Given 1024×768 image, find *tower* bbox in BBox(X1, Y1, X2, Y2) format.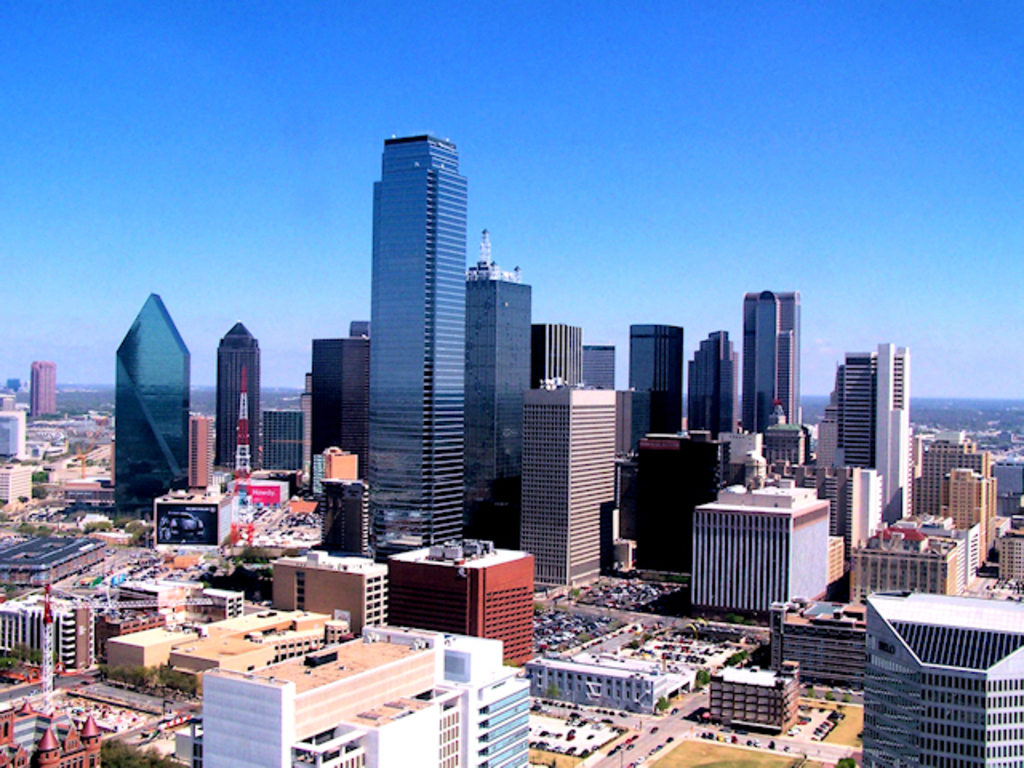
BBox(315, 326, 368, 493).
